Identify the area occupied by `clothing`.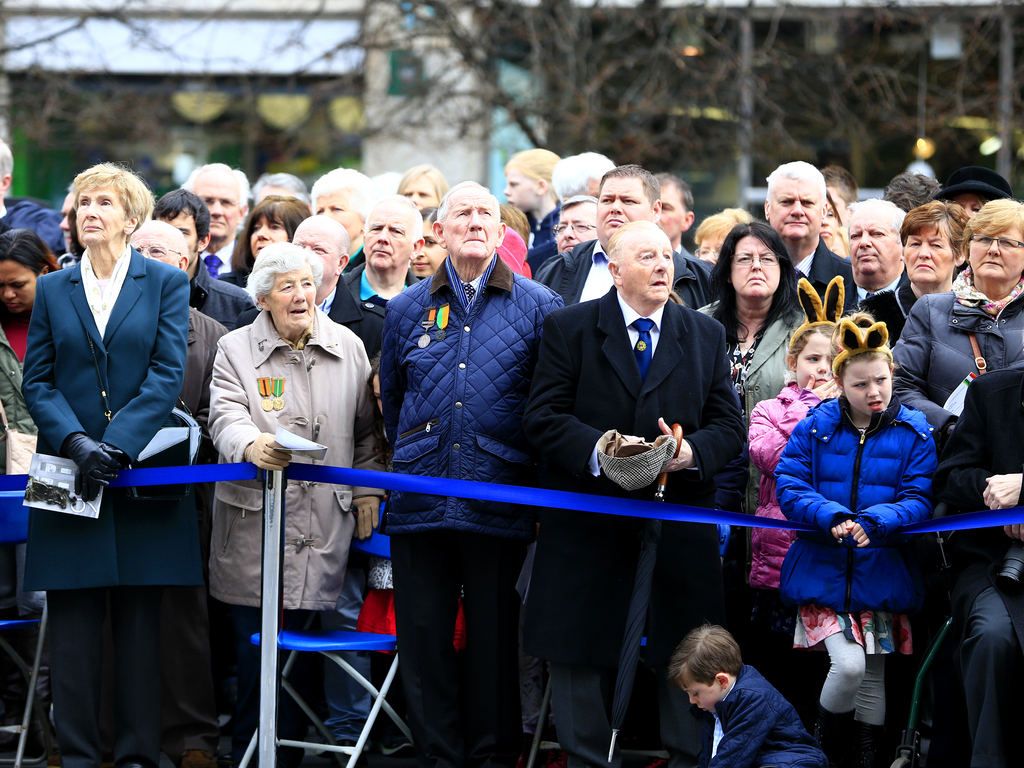
Area: [left=26, top=241, right=204, bottom=767].
